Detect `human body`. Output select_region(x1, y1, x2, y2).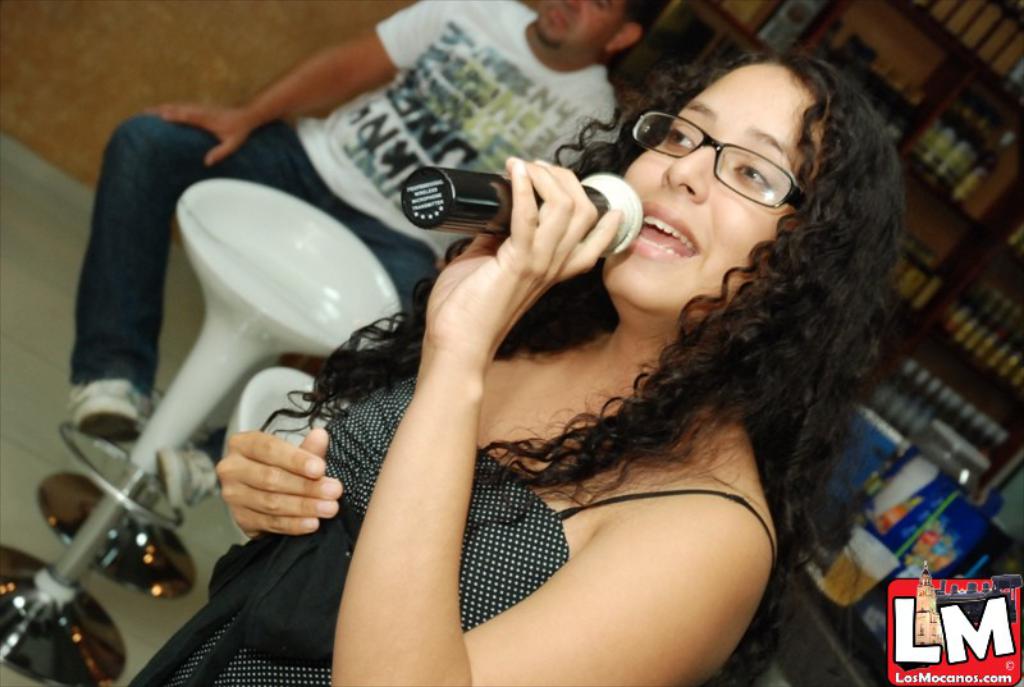
select_region(69, 0, 668, 510).
